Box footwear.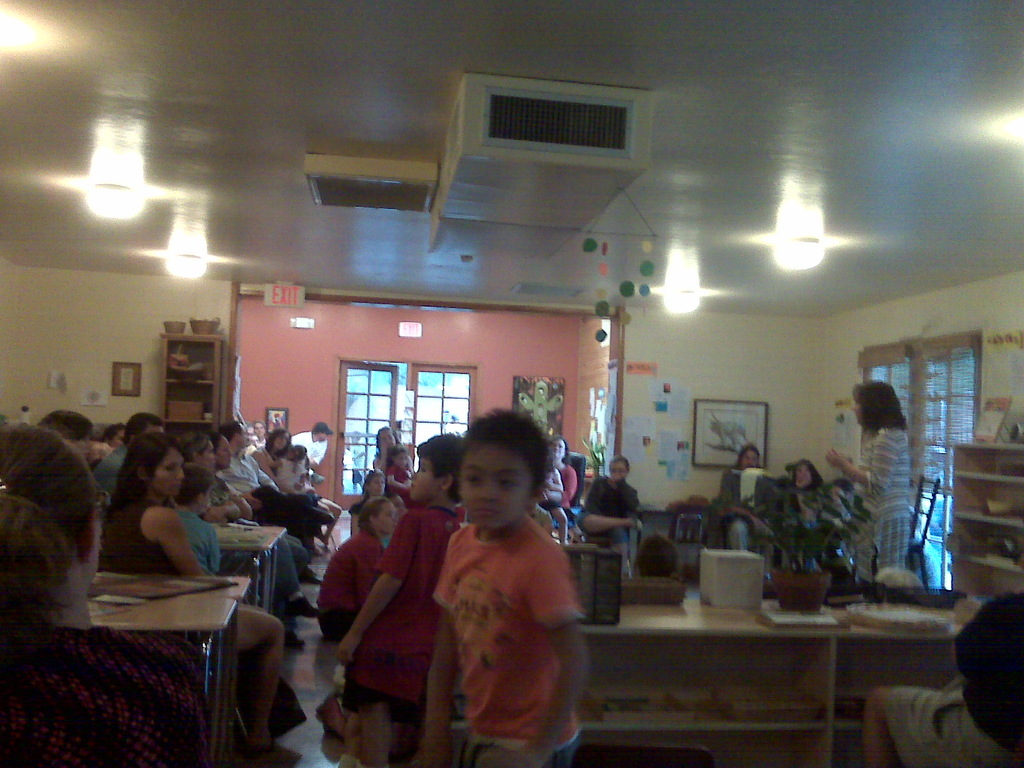
305 572 327 590.
